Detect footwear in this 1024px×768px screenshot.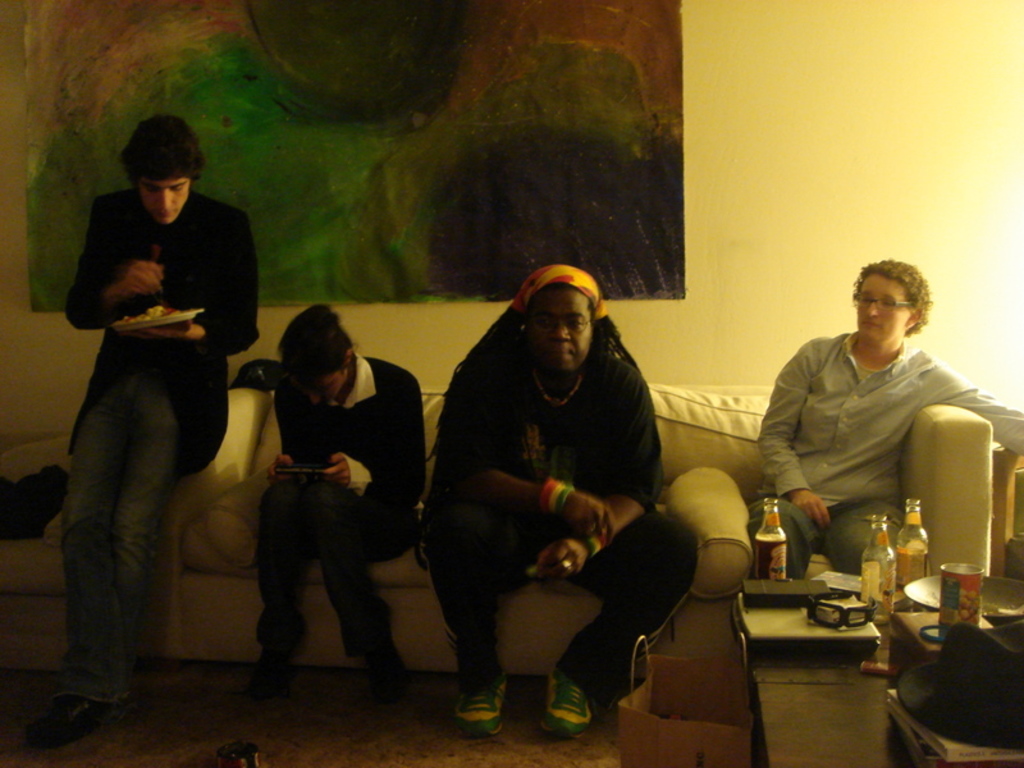
Detection: rect(38, 692, 100, 741).
